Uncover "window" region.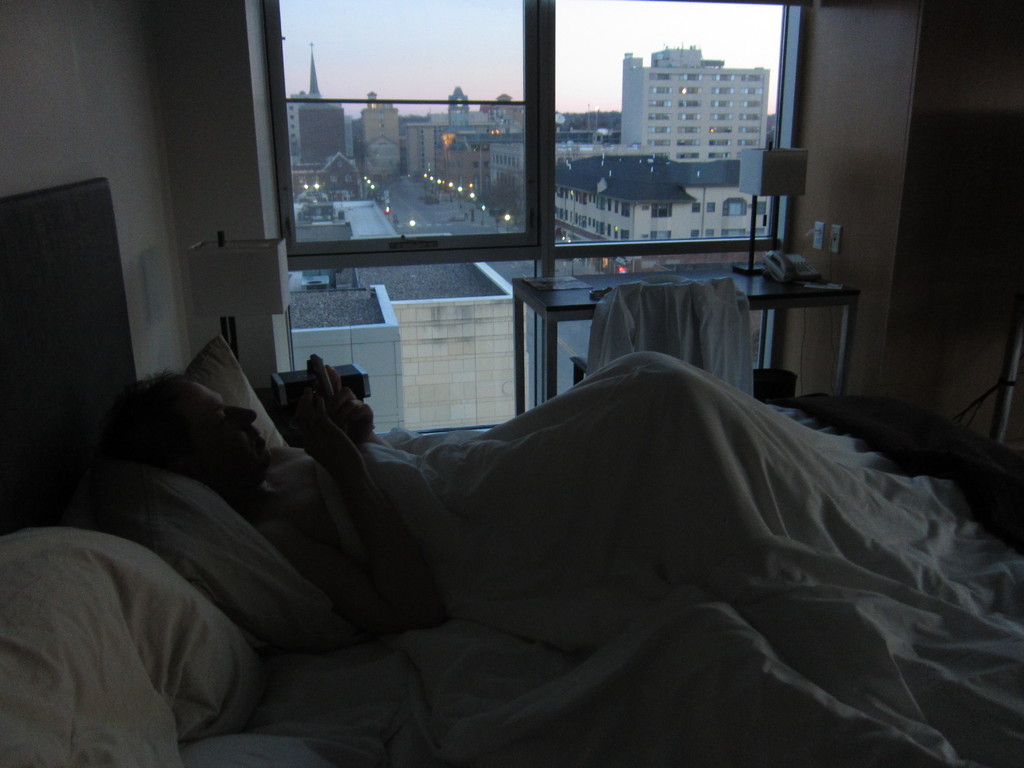
Uncovered: region(742, 89, 763, 90).
